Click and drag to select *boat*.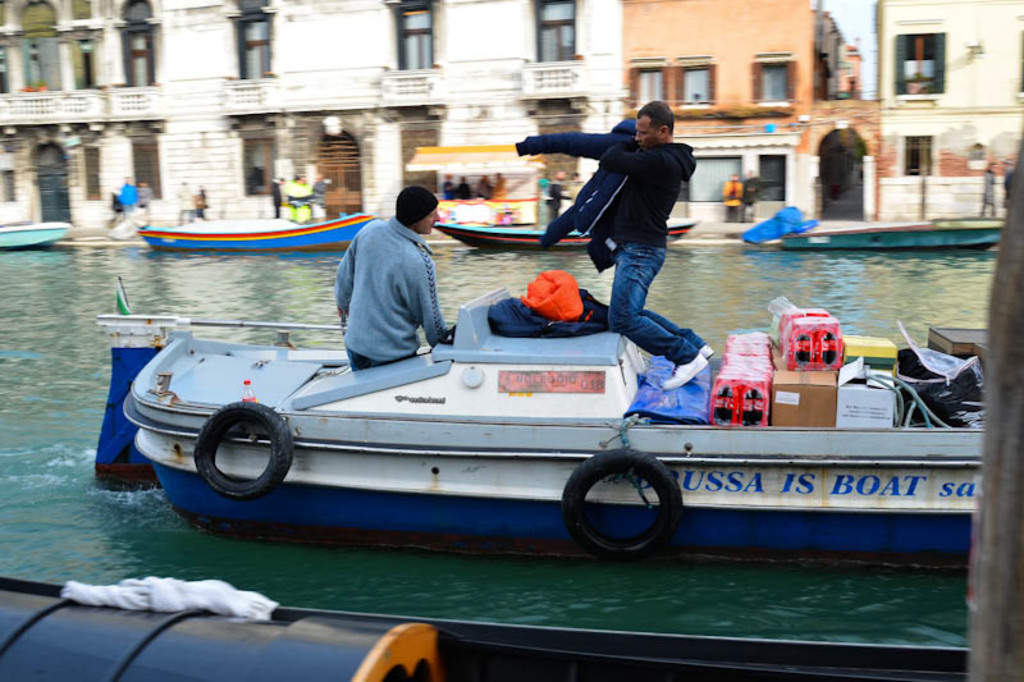
Selection: box(435, 216, 694, 244).
